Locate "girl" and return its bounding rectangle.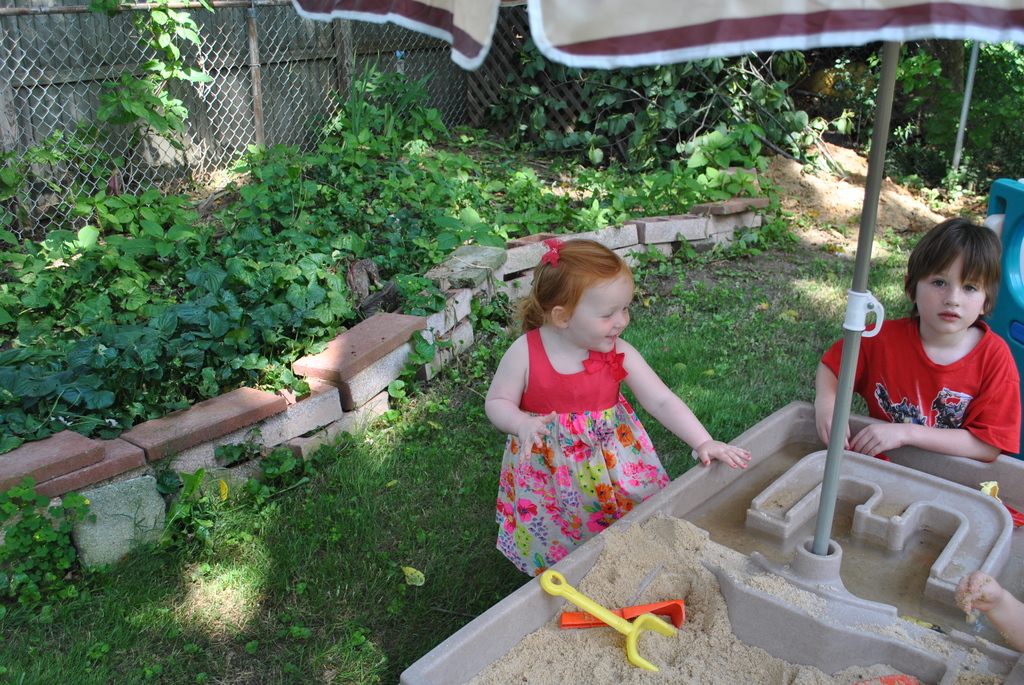
[482,232,759,587].
